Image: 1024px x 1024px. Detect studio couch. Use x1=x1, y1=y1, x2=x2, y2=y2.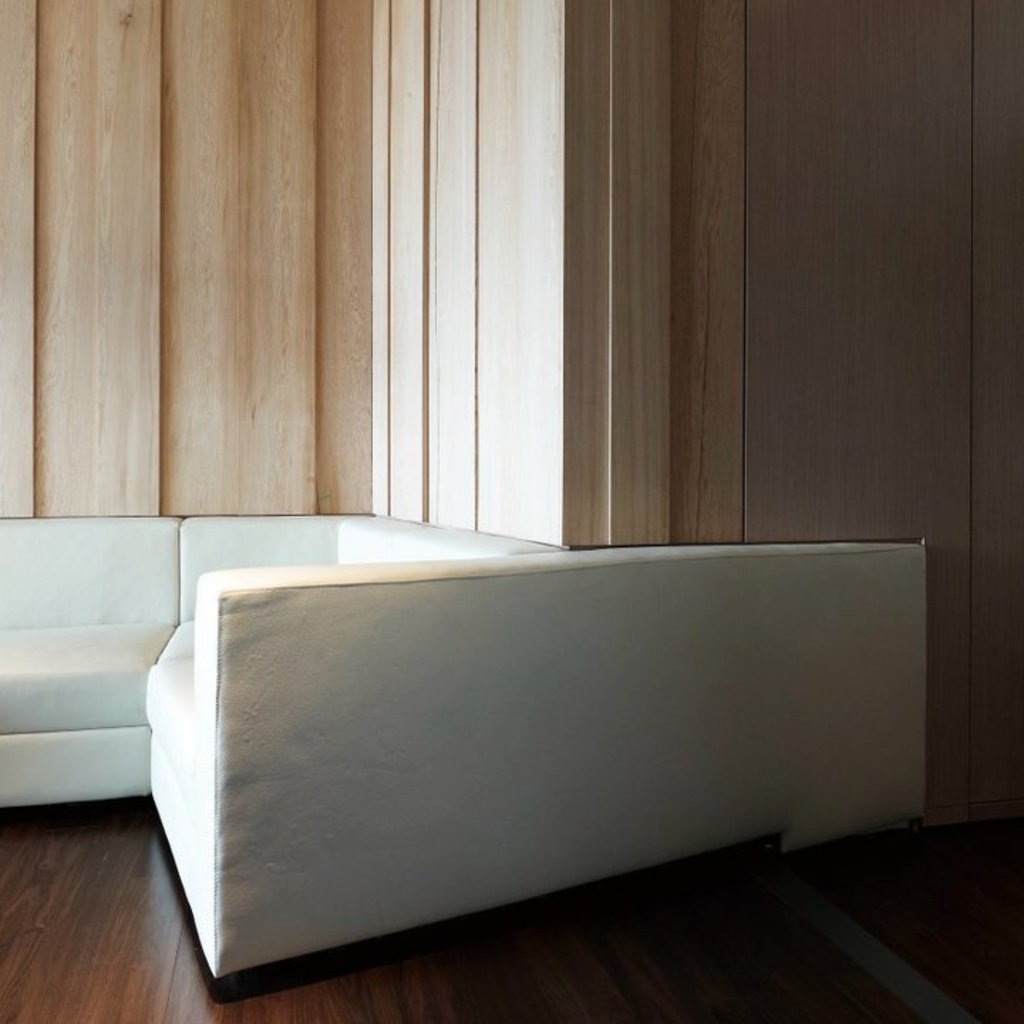
x1=3, y1=509, x2=920, y2=978.
